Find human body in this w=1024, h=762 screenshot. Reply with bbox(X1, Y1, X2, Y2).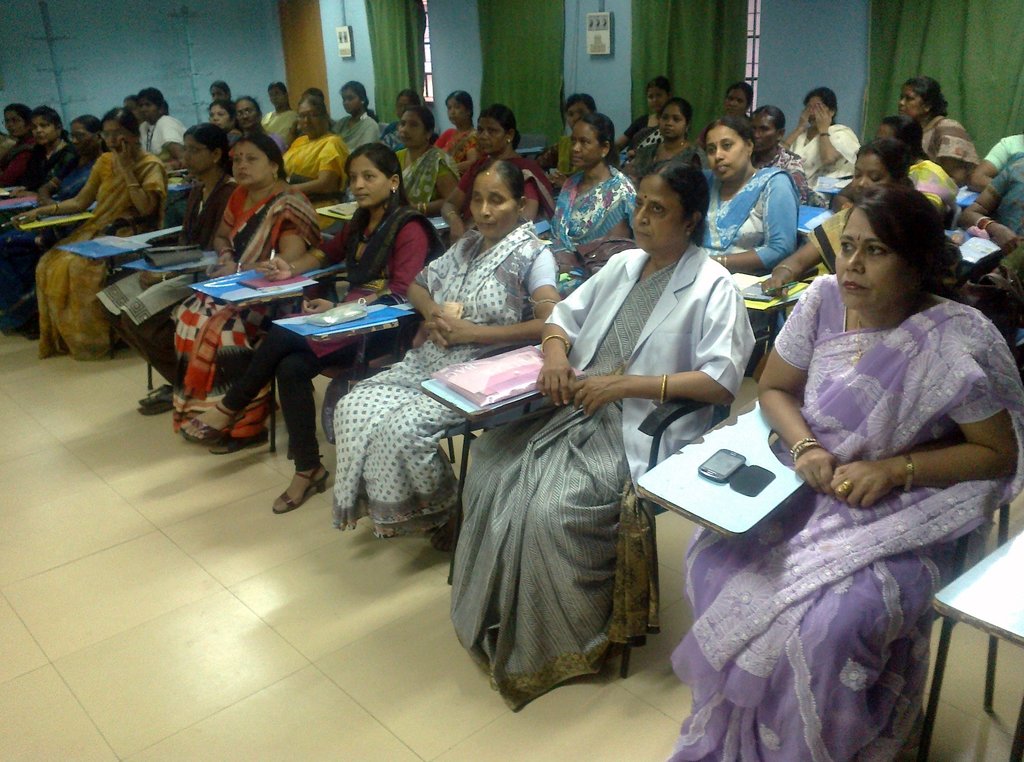
bbox(699, 117, 801, 276).
